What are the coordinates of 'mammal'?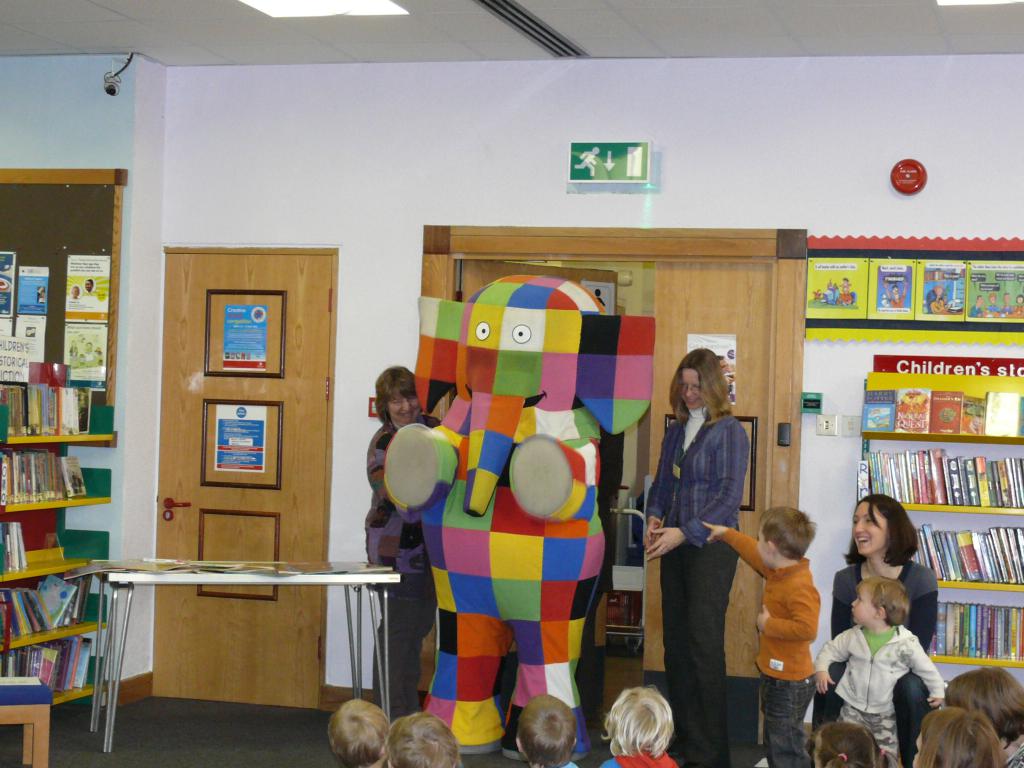
bbox=(928, 286, 948, 312).
